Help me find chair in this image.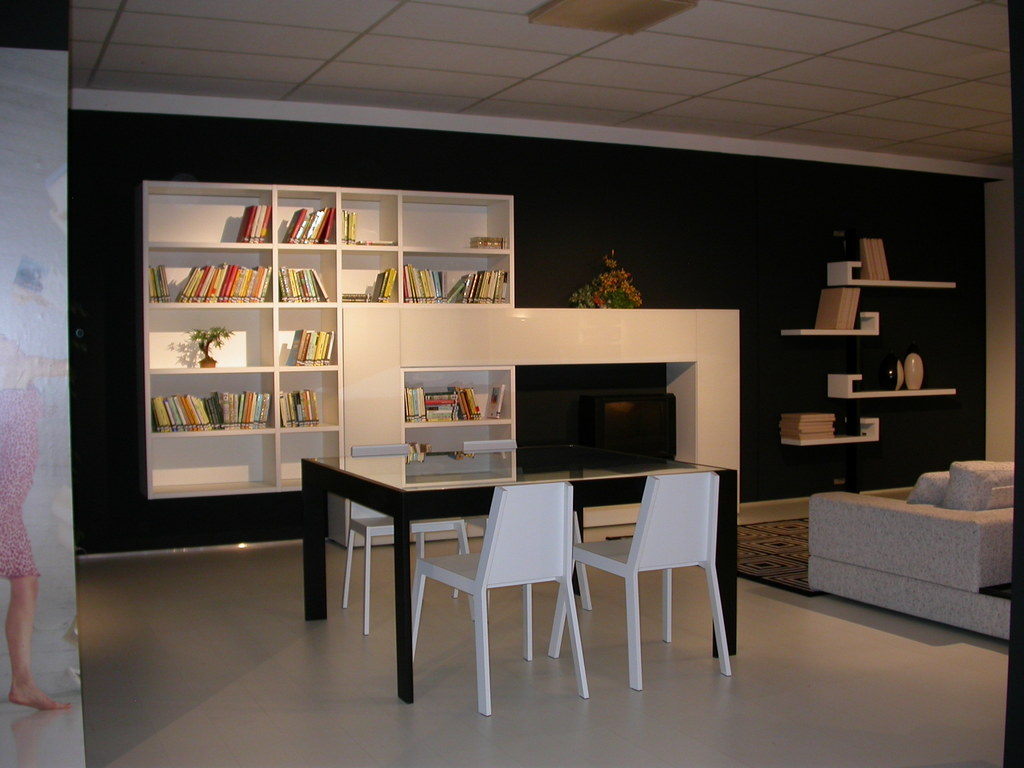
Found it: (403, 481, 591, 713).
